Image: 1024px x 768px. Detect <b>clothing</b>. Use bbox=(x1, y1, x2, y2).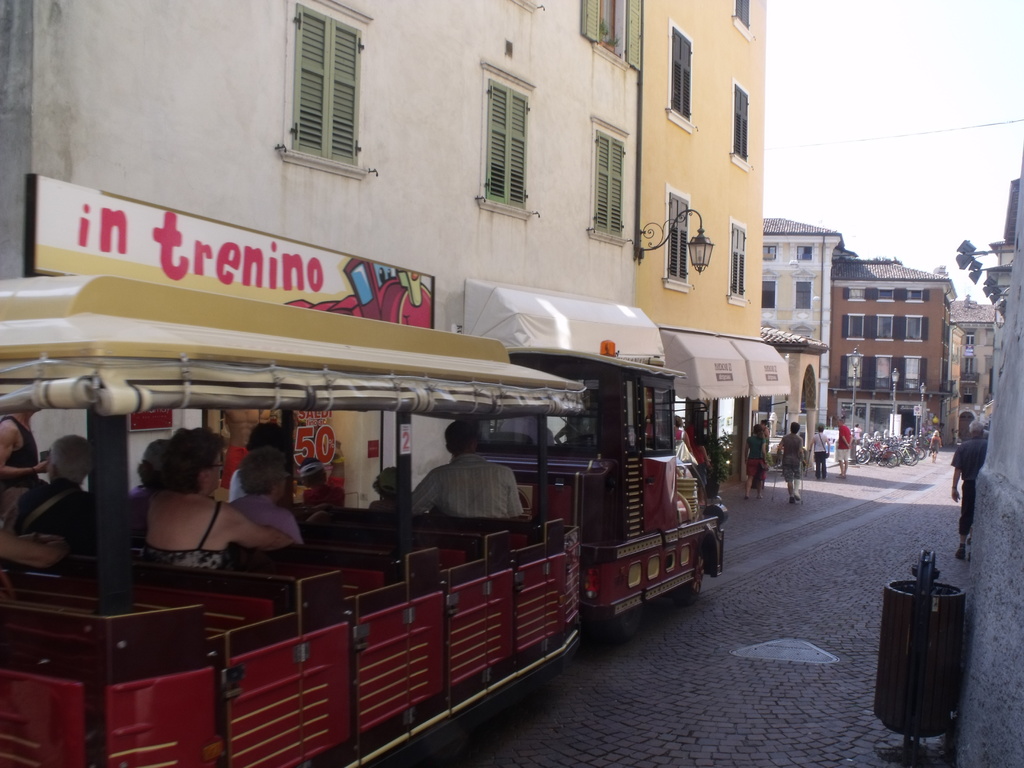
bbox=(0, 414, 41, 490).
